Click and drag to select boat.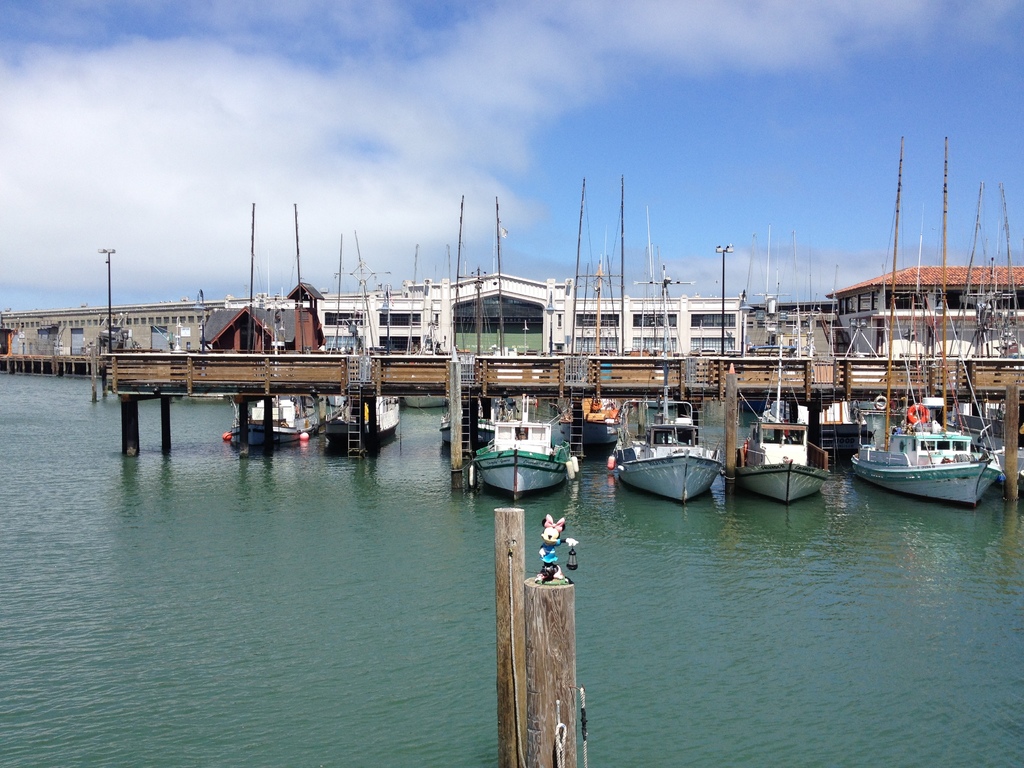
Selection: l=614, t=409, r=743, b=502.
